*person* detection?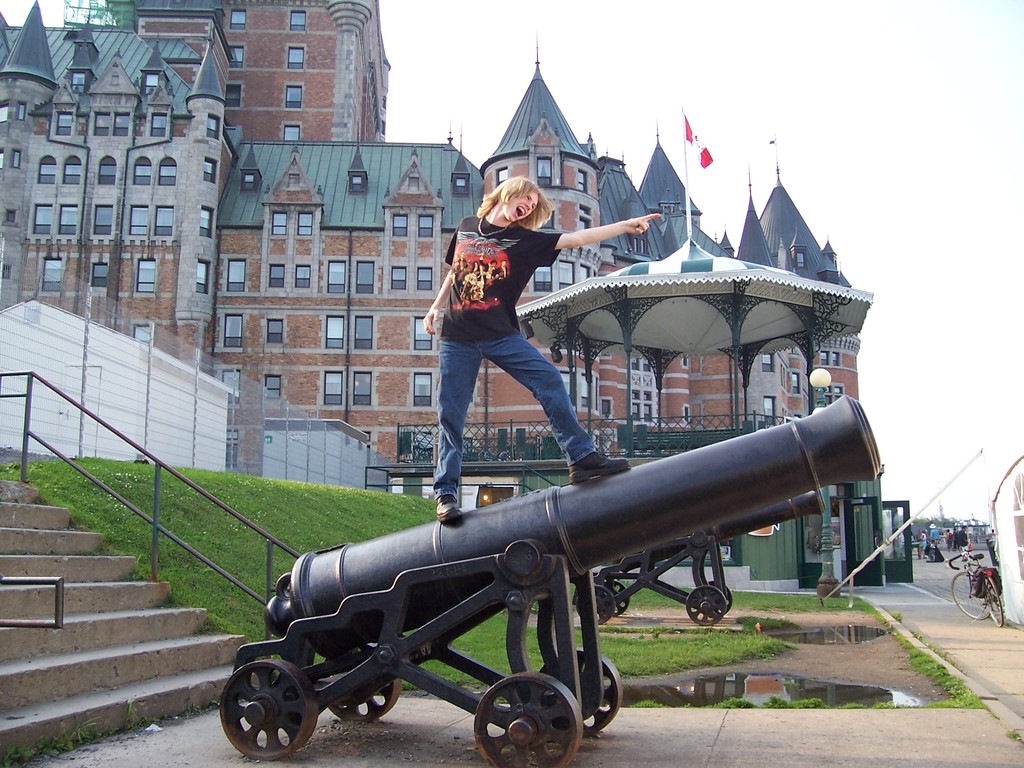
bbox(381, 169, 613, 543)
